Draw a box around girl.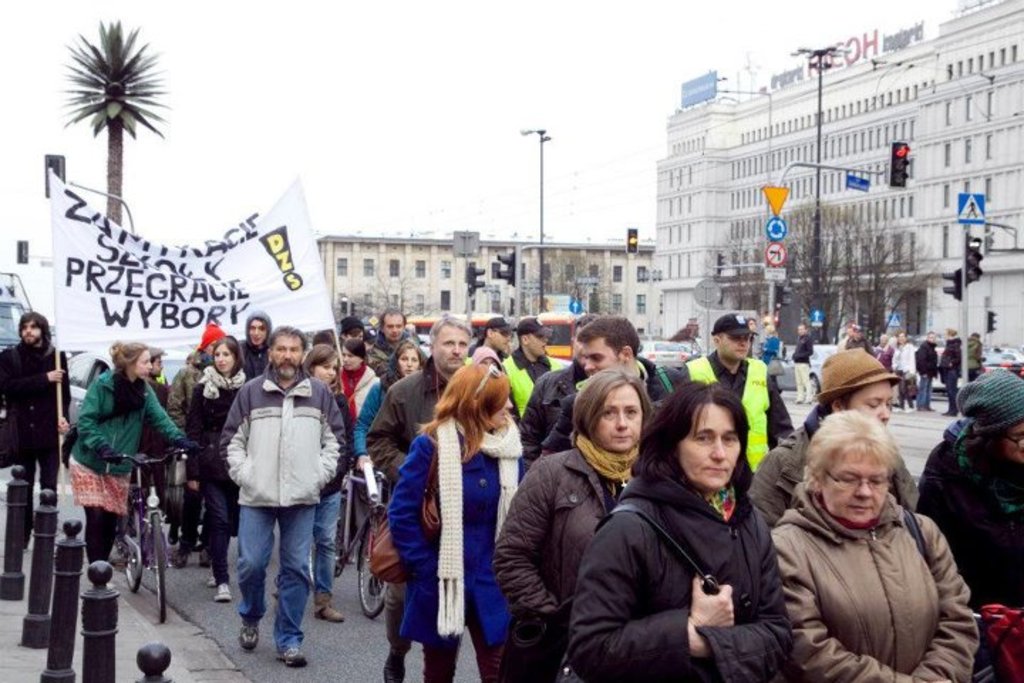
(x1=496, y1=366, x2=647, y2=682).
